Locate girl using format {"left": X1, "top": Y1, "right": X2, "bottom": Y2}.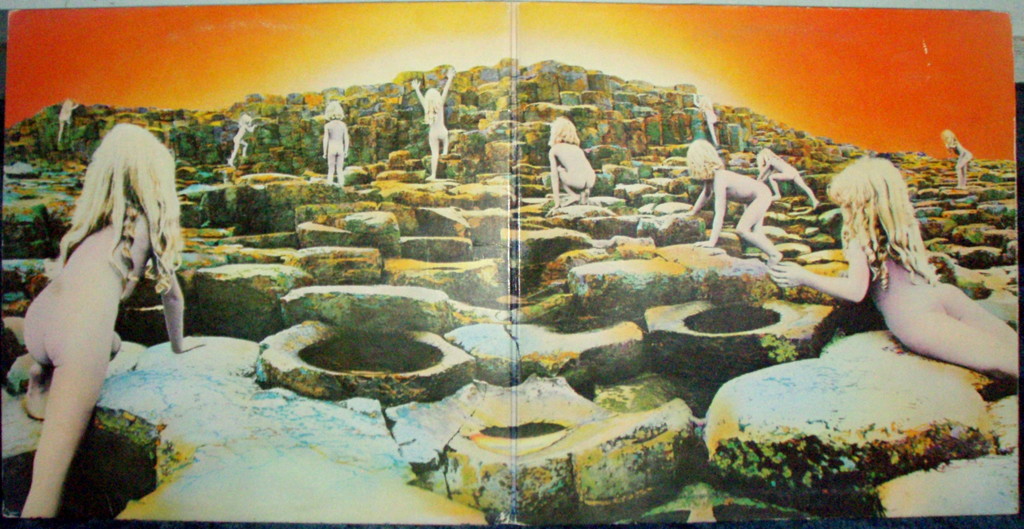
{"left": 225, "top": 114, "right": 257, "bottom": 167}.
